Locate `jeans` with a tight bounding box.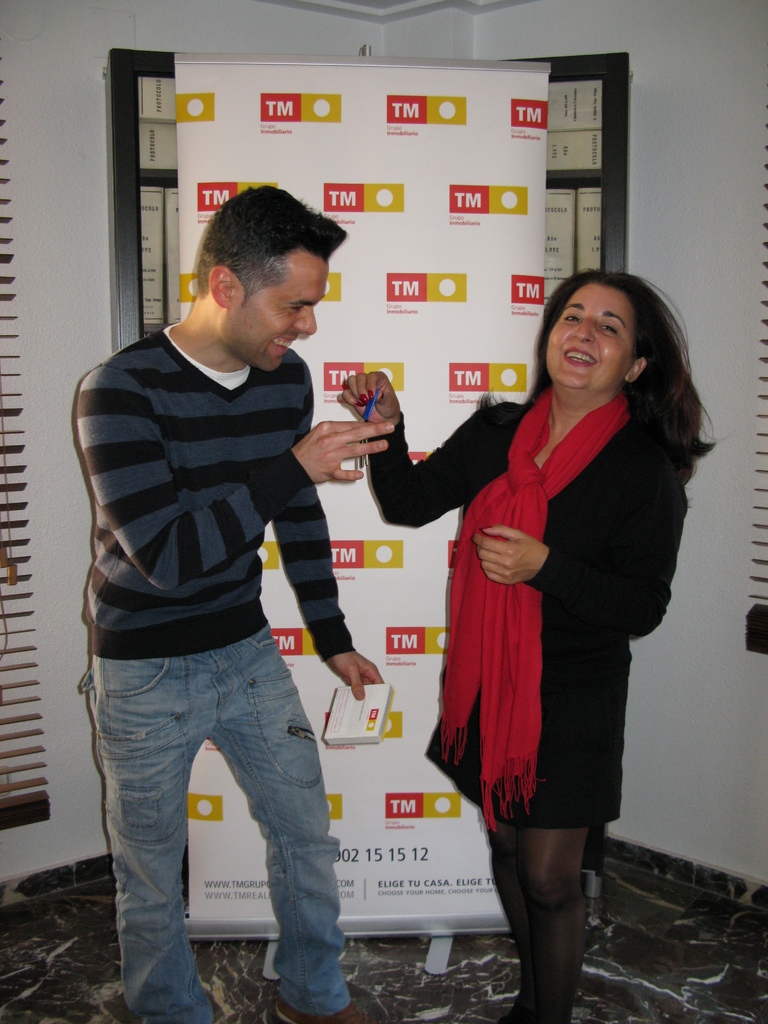
{"left": 79, "top": 637, "right": 369, "bottom": 994}.
